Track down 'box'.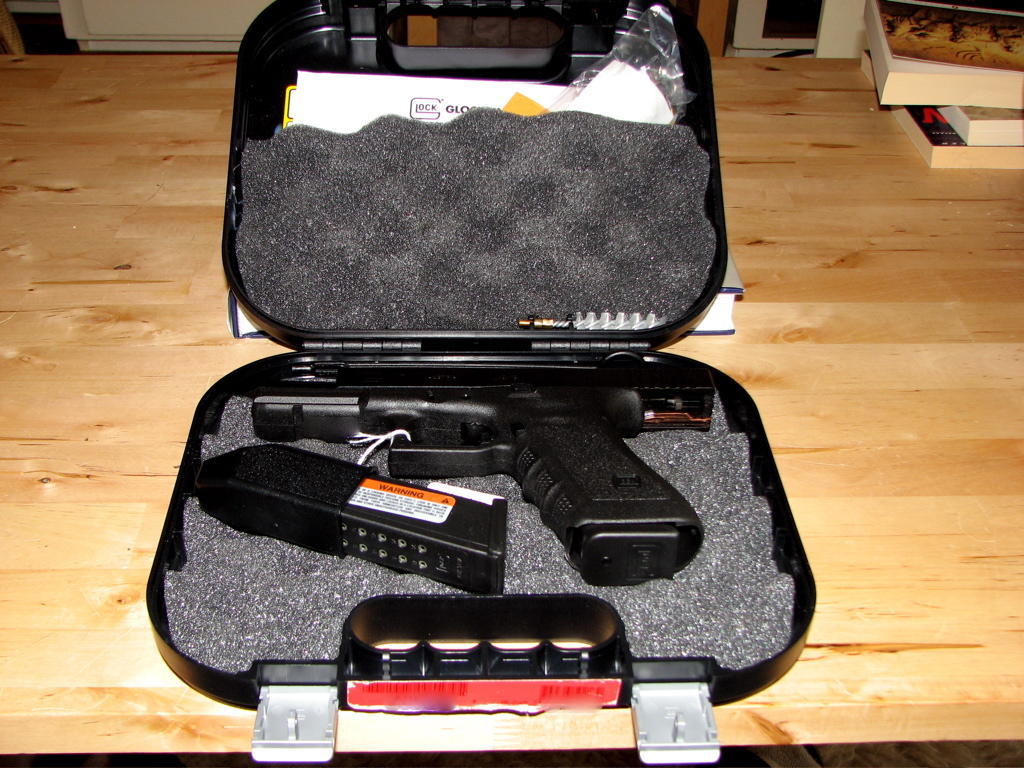
Tracked to box(864, 53, 1023, 169).
